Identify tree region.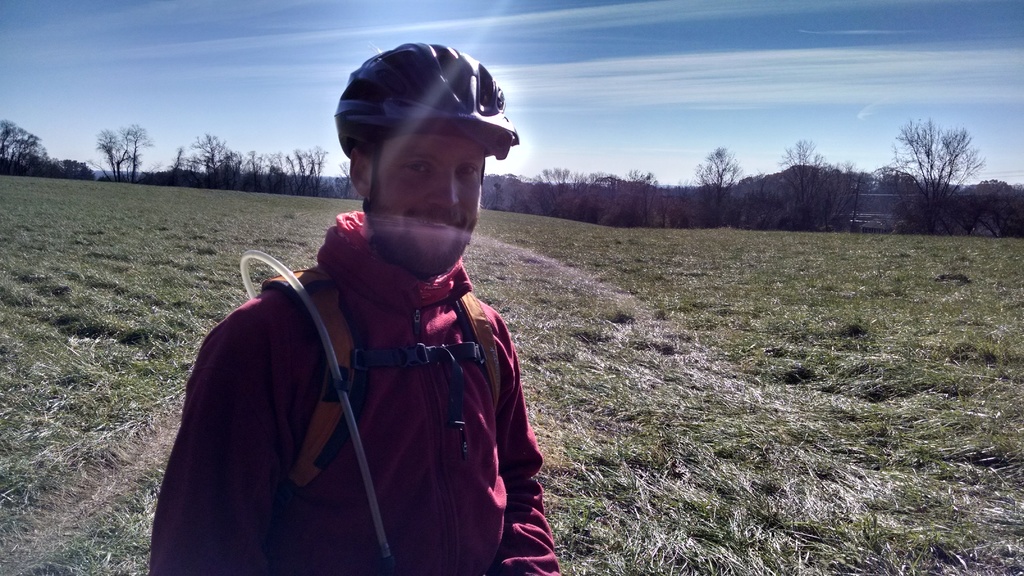
Region: x1=892 y1=109 x2=980 y2=210.
